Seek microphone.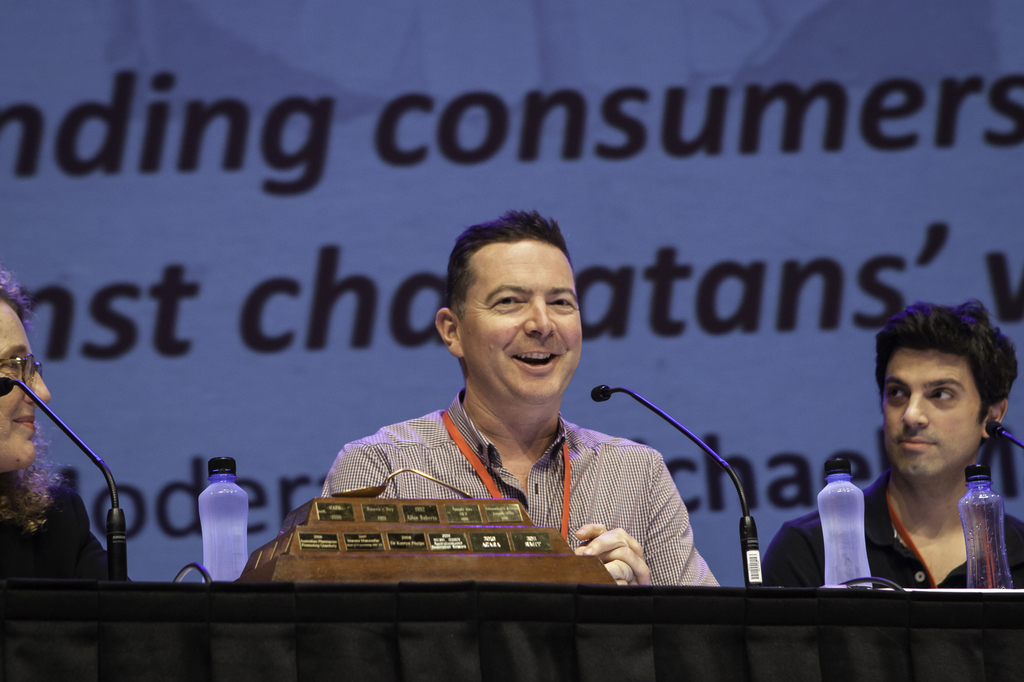
BBox(0, 379, 15, 398).
